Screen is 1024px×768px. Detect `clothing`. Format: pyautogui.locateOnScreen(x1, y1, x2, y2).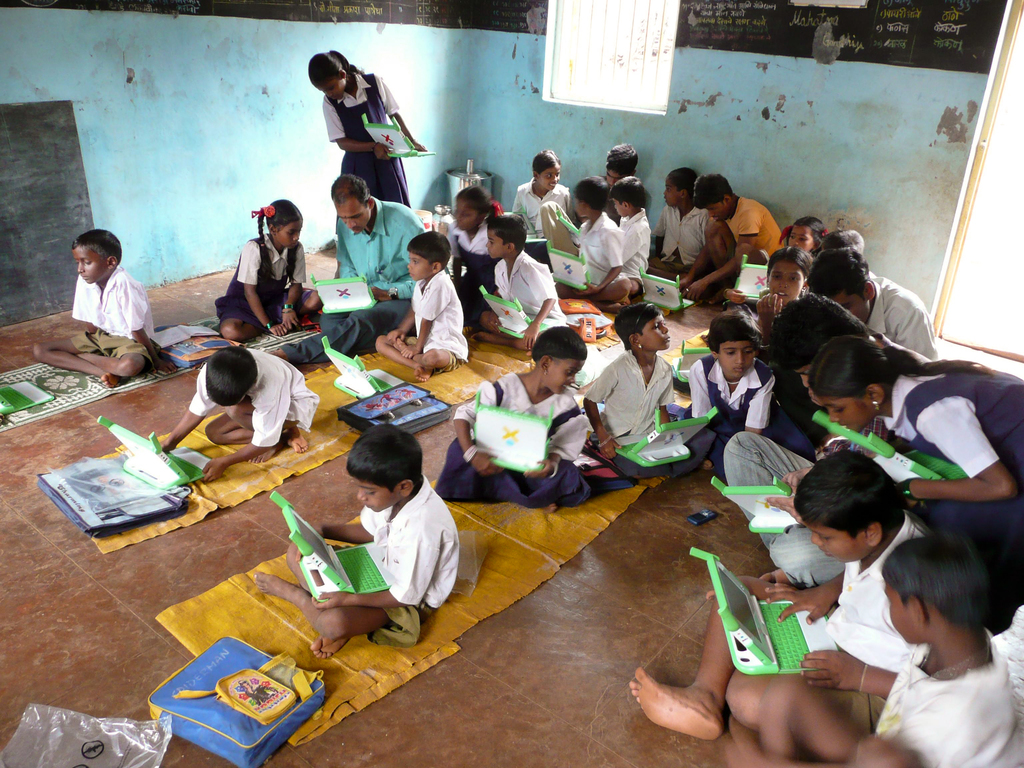
pyautogui.locateOnScreen(822, 521, 931, 675).
